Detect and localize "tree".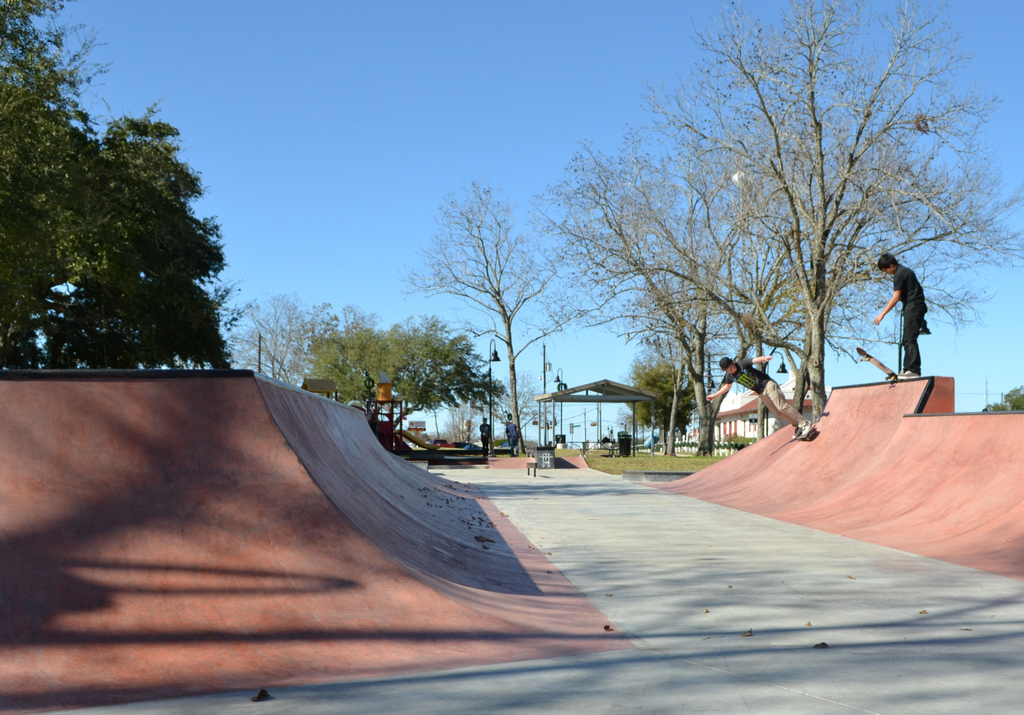
Localized at crop(404, 156, 575, 461).
